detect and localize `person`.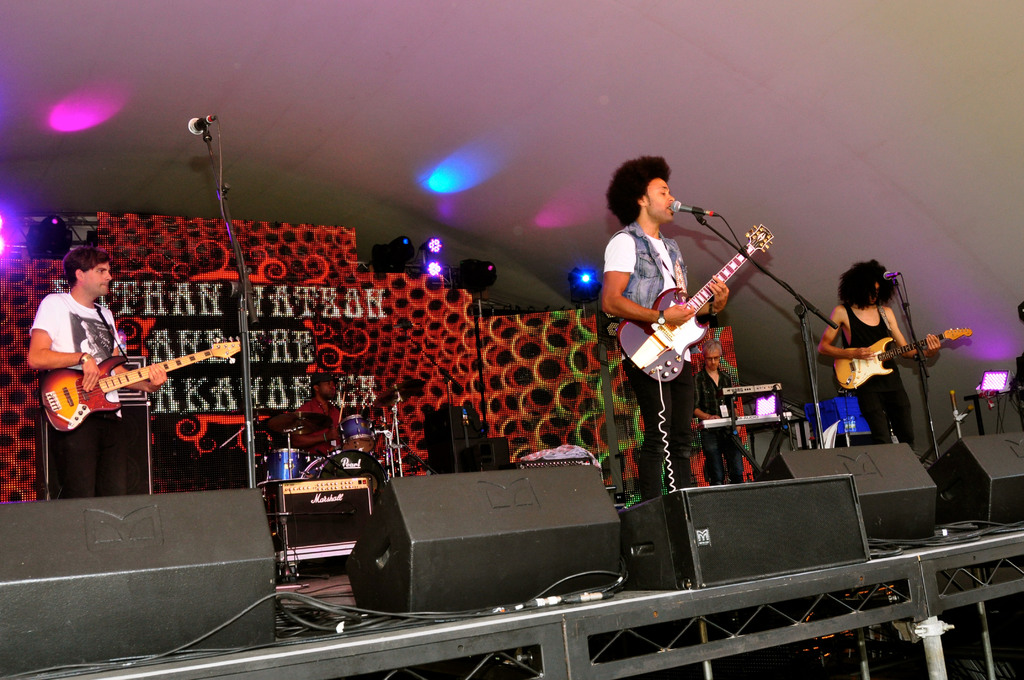
Localized at <bbox>595, 145, 724, 499</bbox>.
